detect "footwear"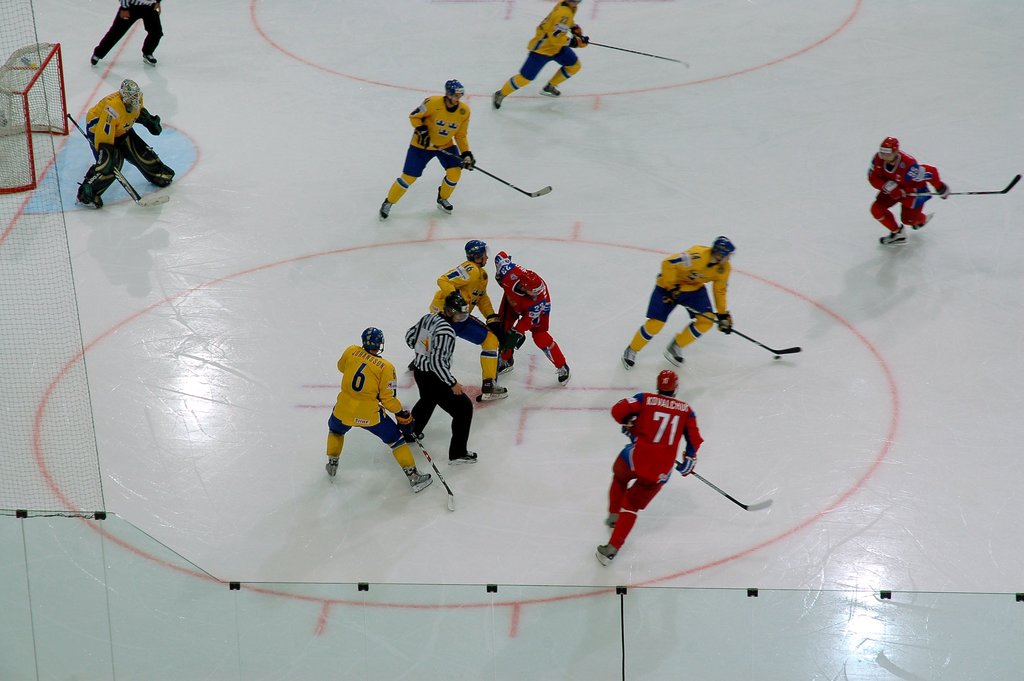
624/349/635/366
